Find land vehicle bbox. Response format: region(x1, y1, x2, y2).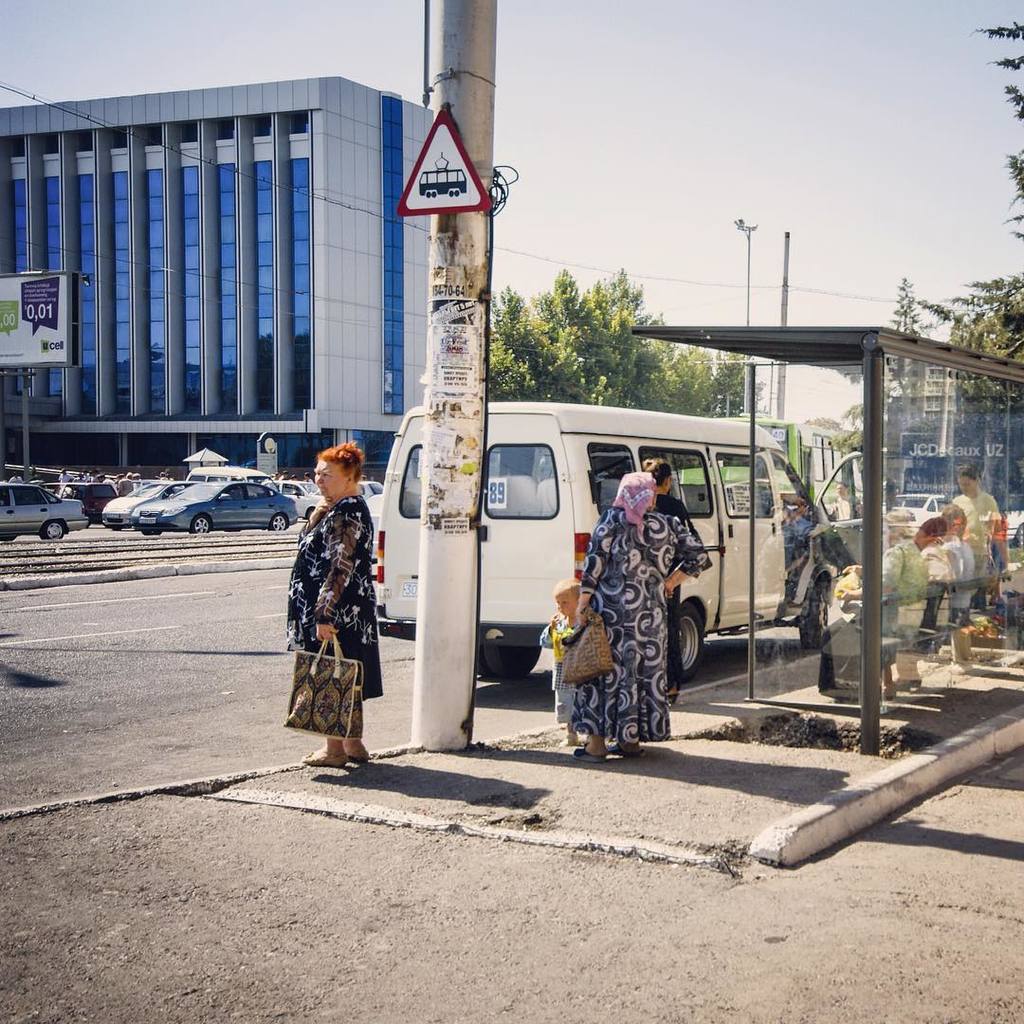
region(297, 389, 802, 727).
